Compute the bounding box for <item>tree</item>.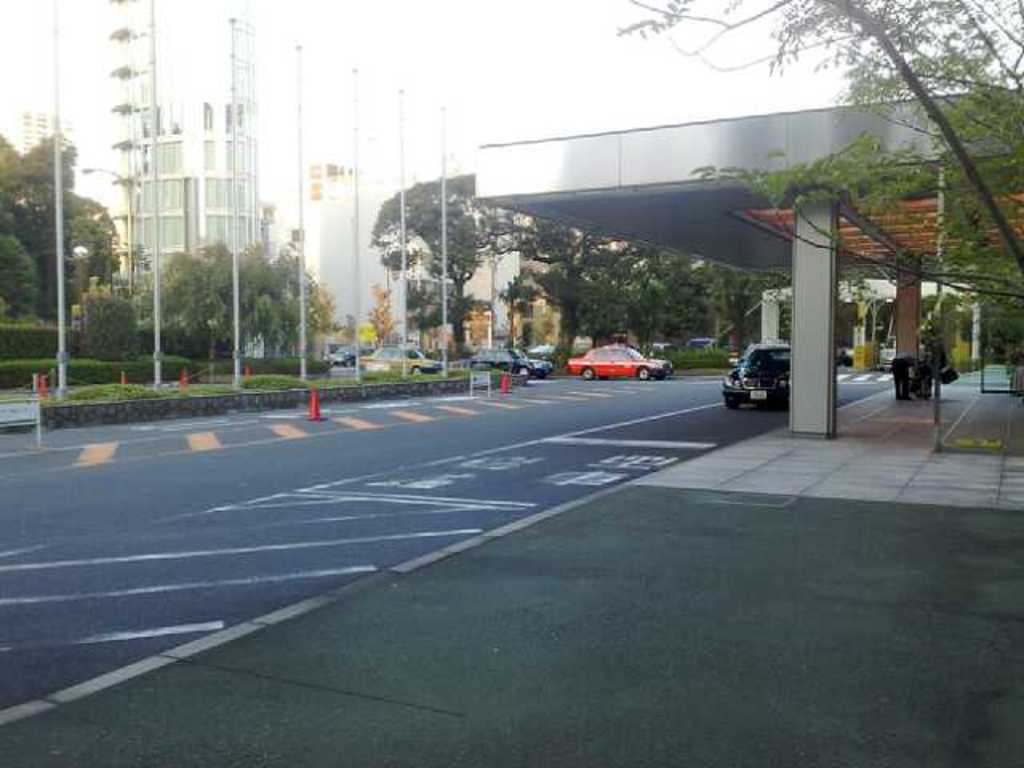
l=144, t=234, r=243, b=365.
